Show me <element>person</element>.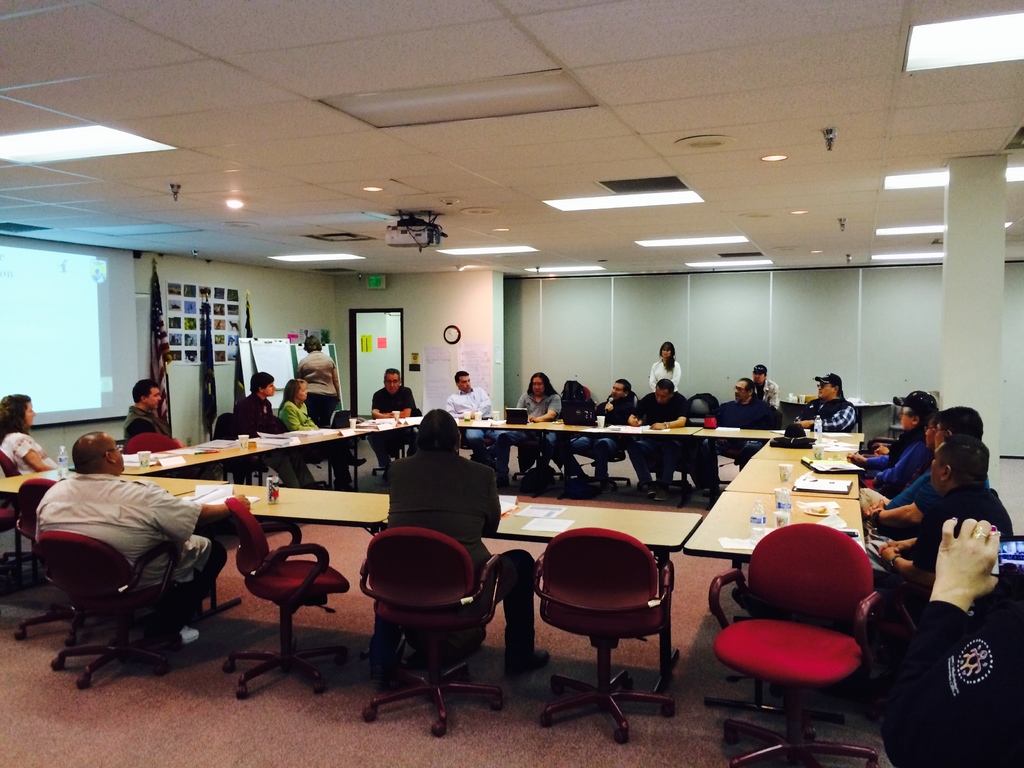
<element>person</element> is here: Rect(751, 366, 779, 408).
